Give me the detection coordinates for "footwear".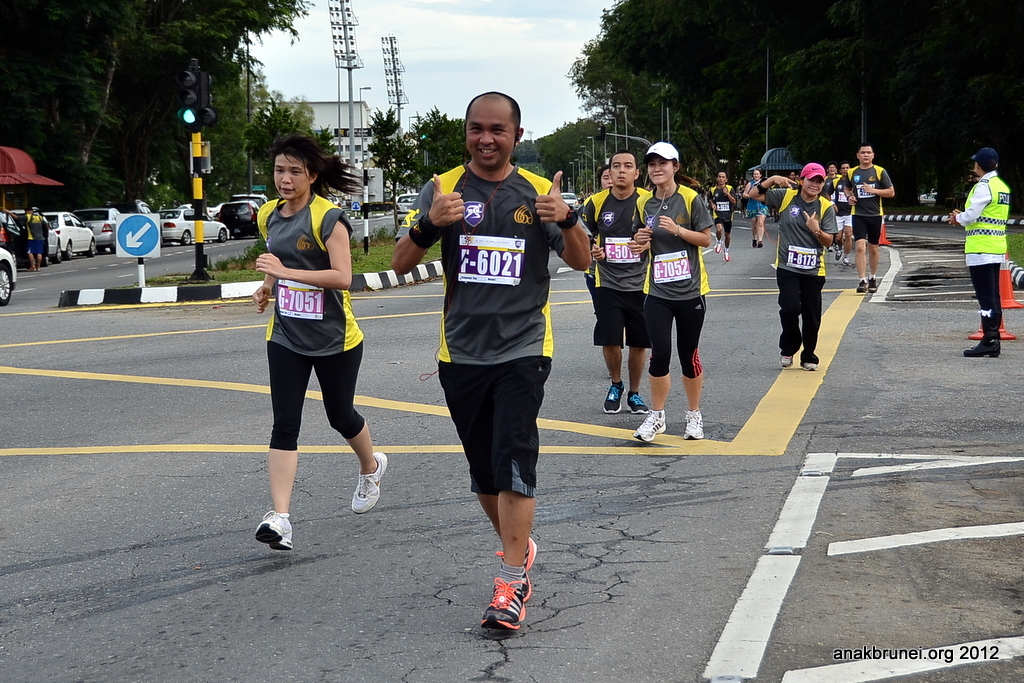
box=[628, 388, 645, 411].
